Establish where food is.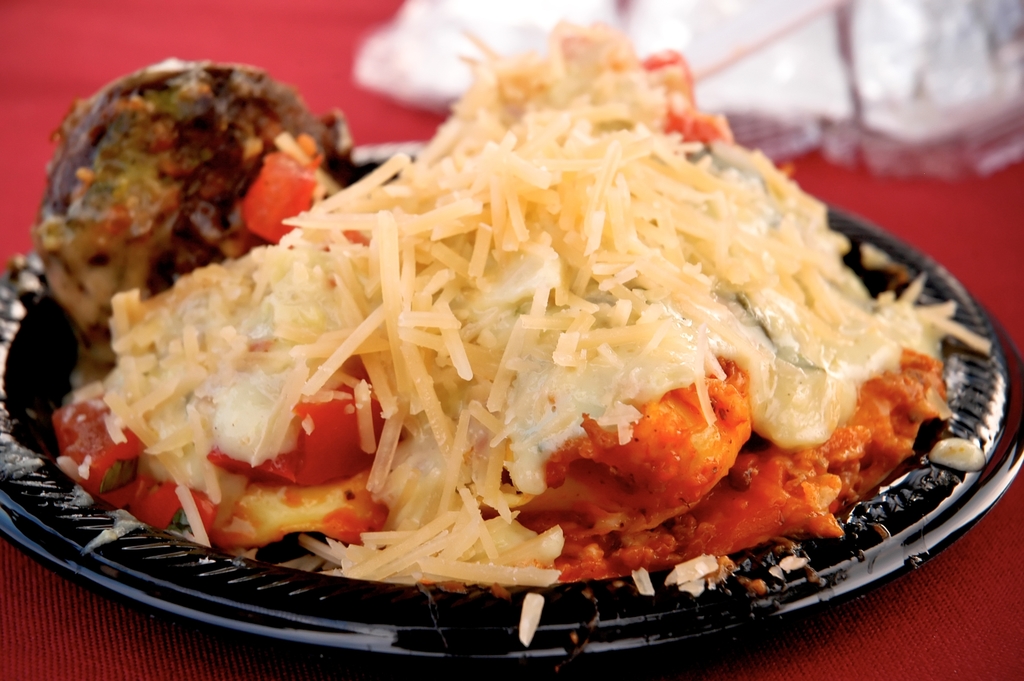
Established at box(82, 14, 978, 578).
